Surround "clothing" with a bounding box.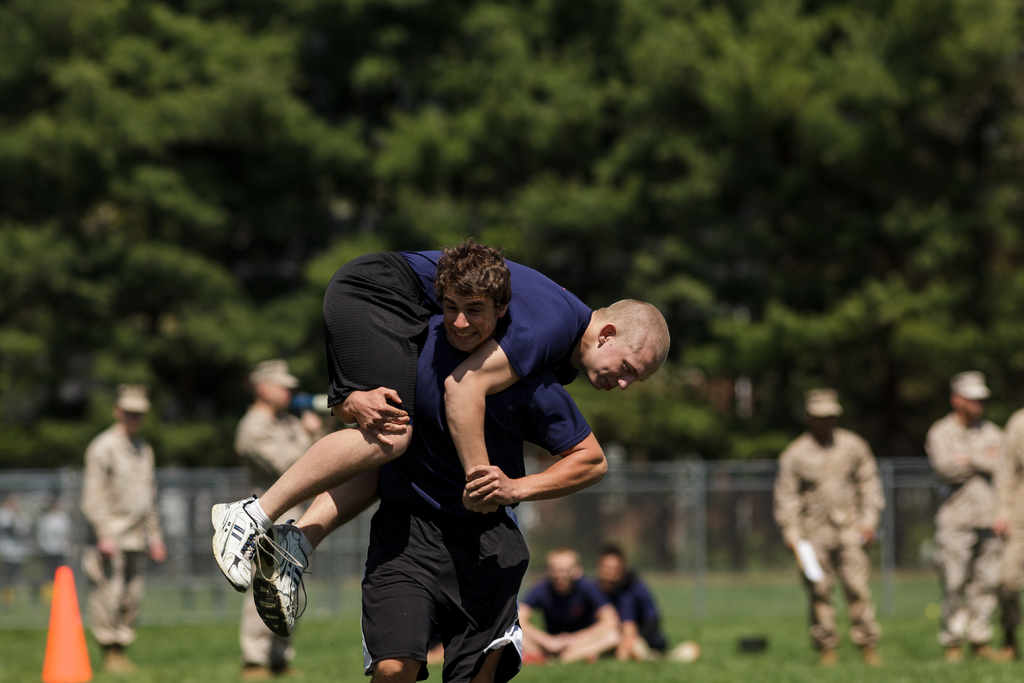
<bbox>925, 411, 1005, 632</bbox>.
